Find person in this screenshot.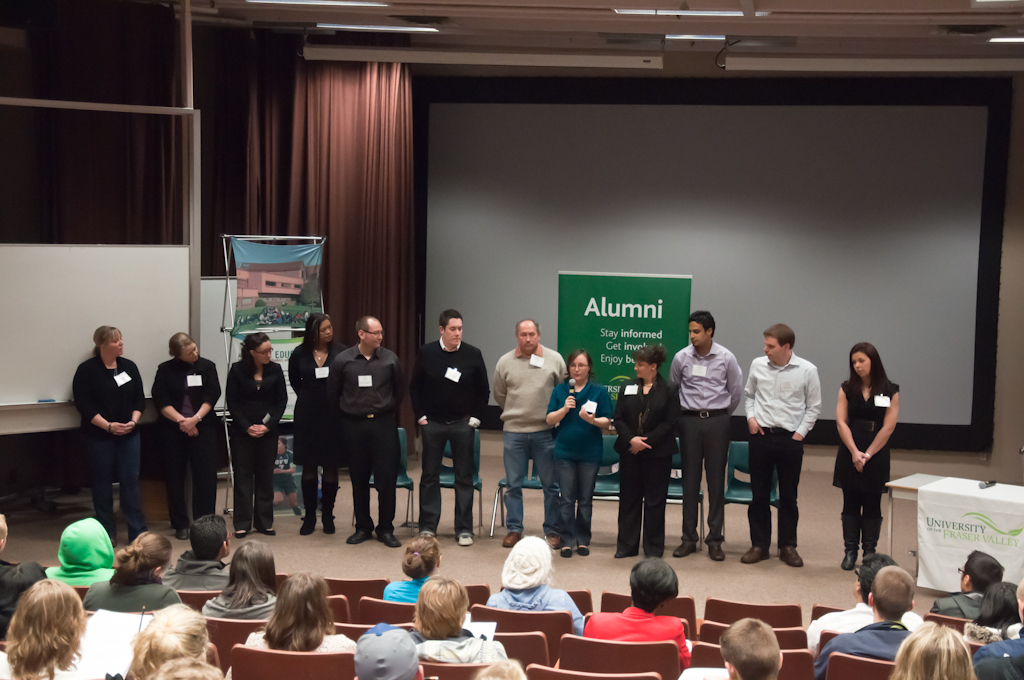
The bounding box for person is [left=226, top=335, right=288, bottom=542].
